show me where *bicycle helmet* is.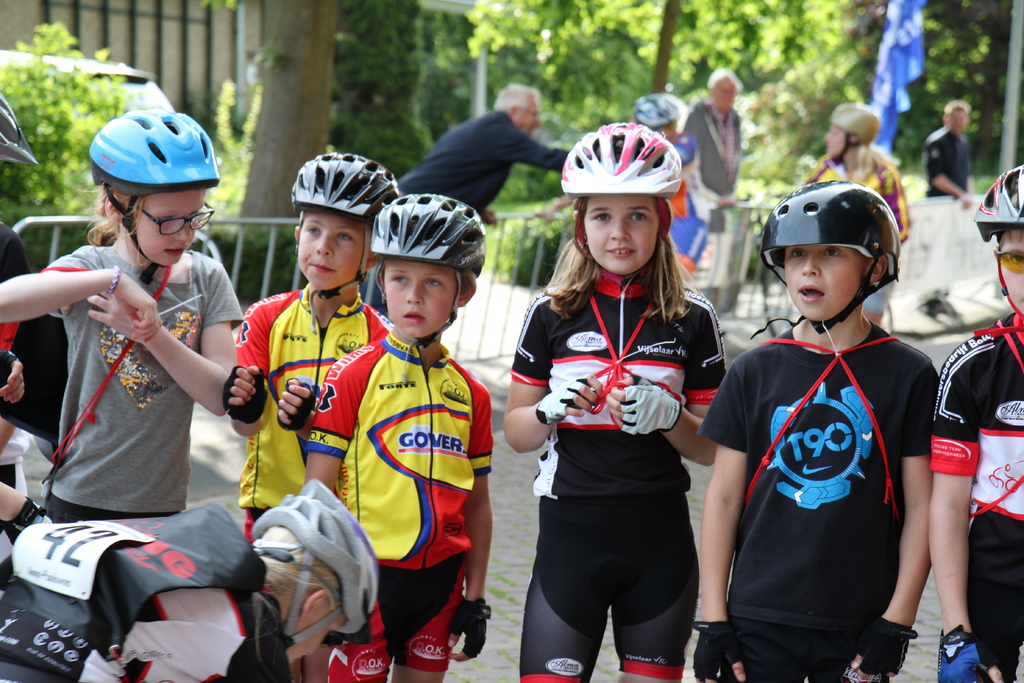
*bicycle helmet* is at bbox=[0, 94, 31, 168].
